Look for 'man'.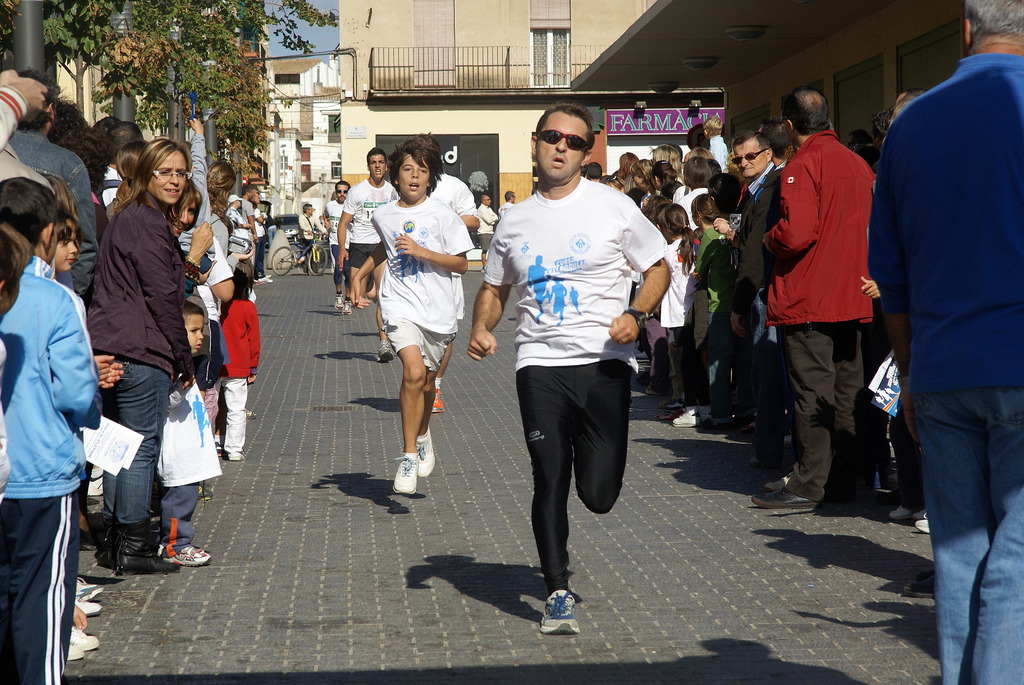
Found: l=749, t=84, r=879, b=509.
